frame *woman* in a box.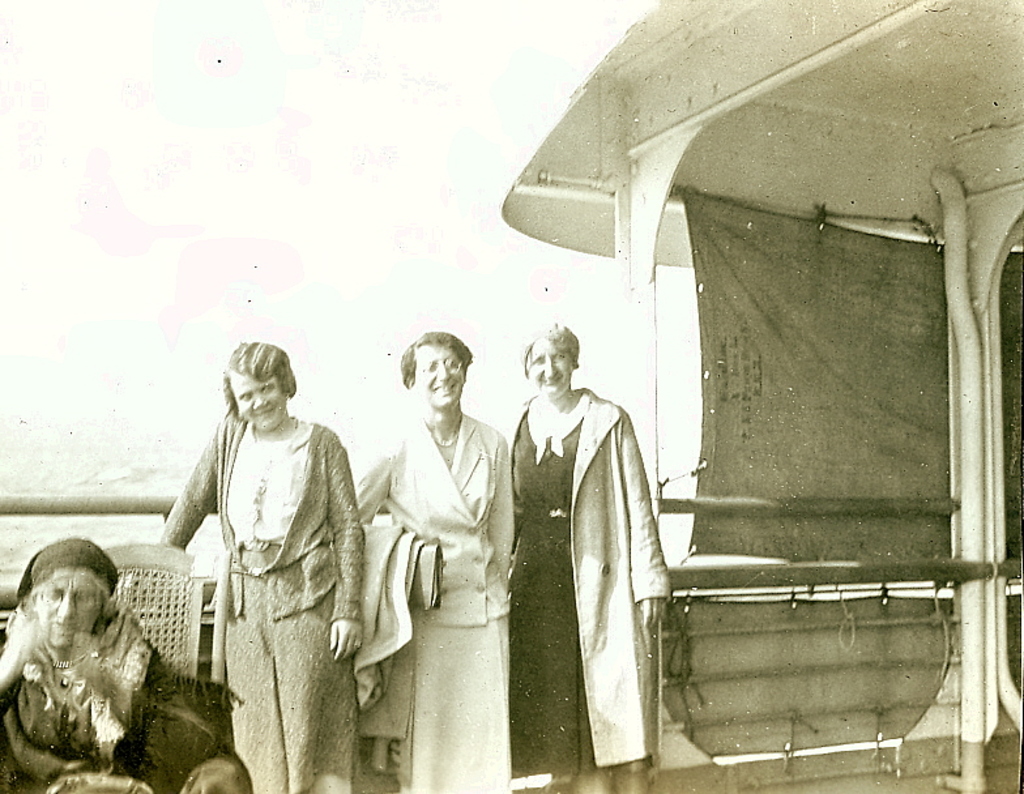
pyautogui.locateOnScreen(108, 349, 363, 793).
